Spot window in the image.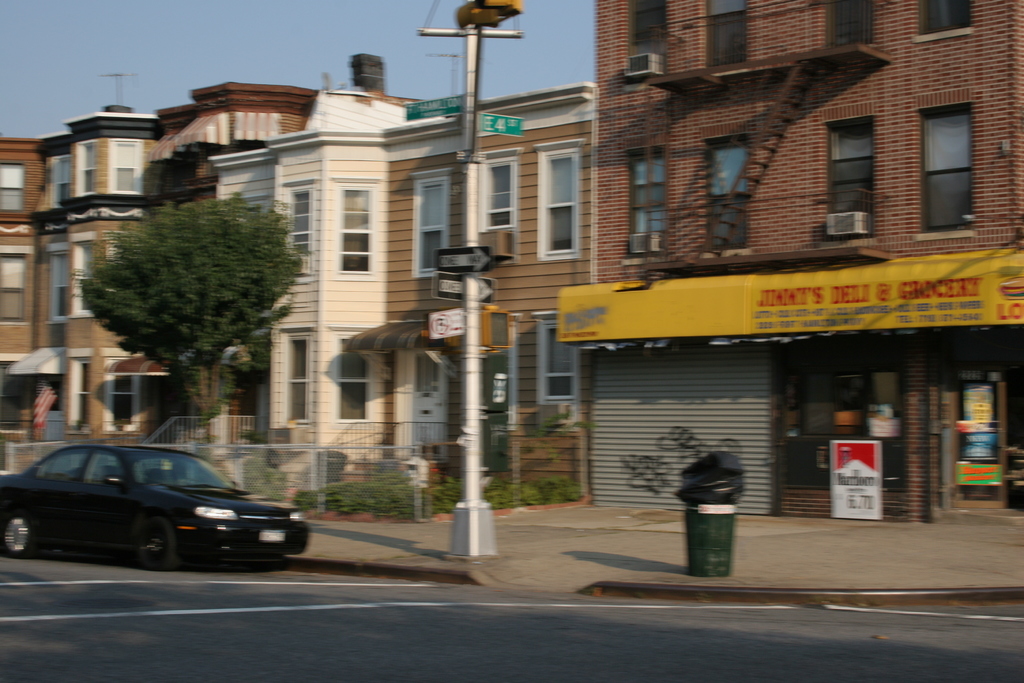
window found at crop(275, 173, 319, 281).
